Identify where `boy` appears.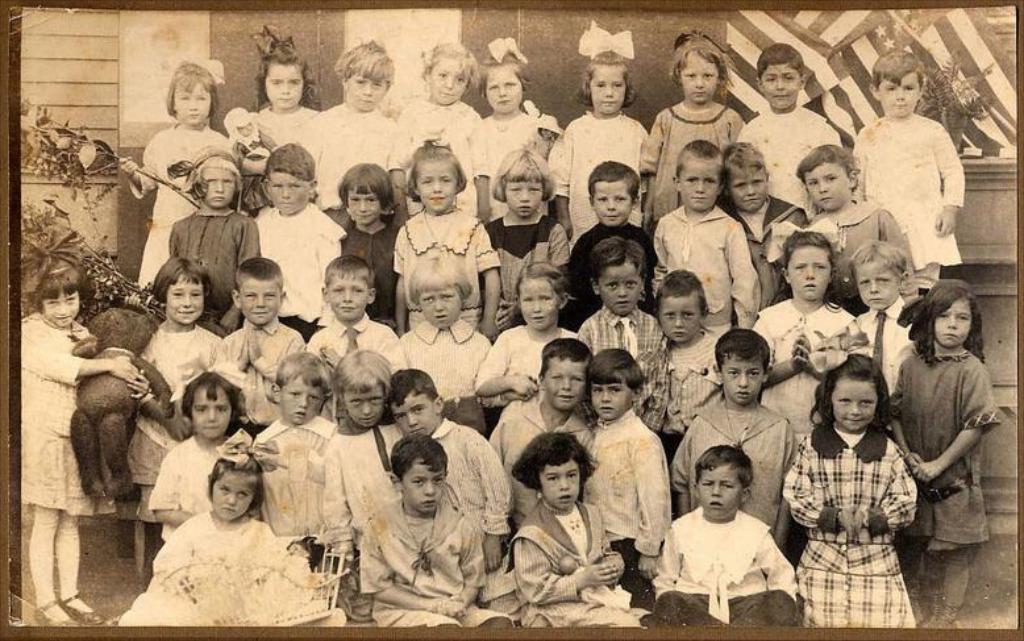
Appears at <region>253, 143, 341, 340</region>.
